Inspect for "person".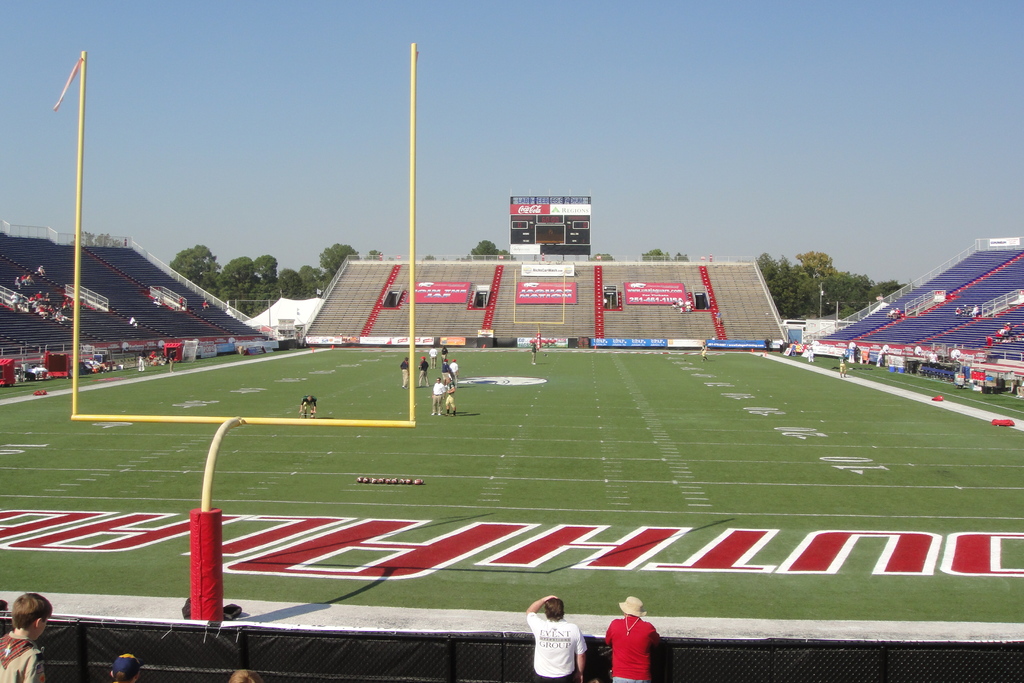
Inspection: bbox=(525, 587, 592, 682).
